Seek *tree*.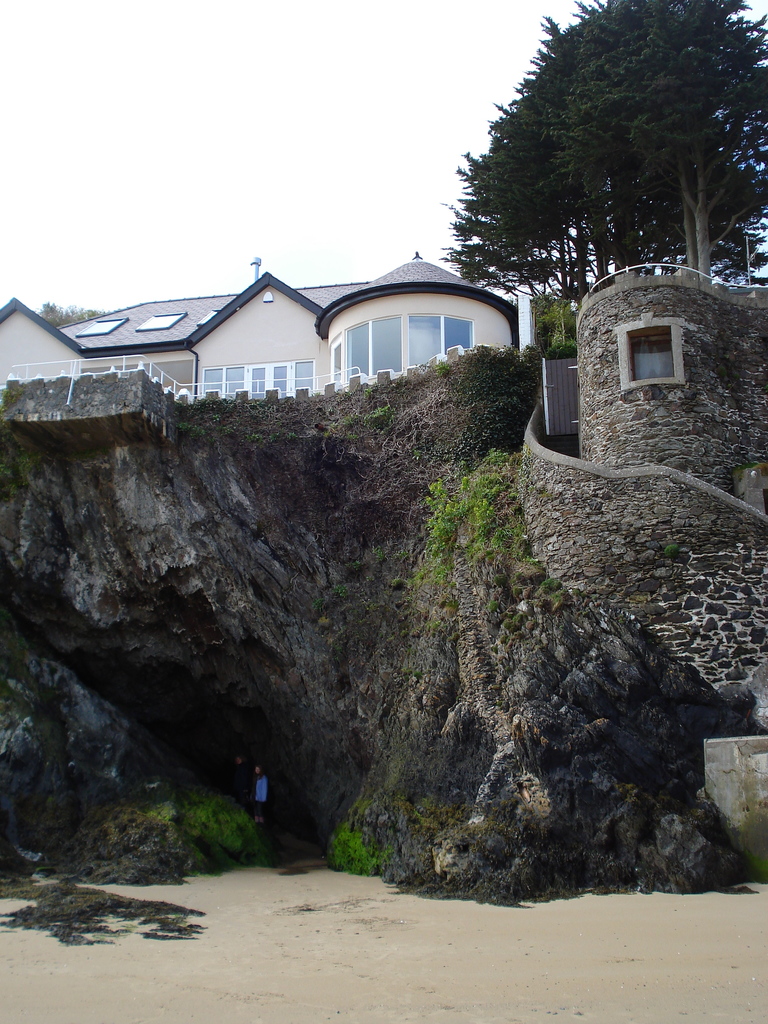
<box>452,30,745,450</box>.
